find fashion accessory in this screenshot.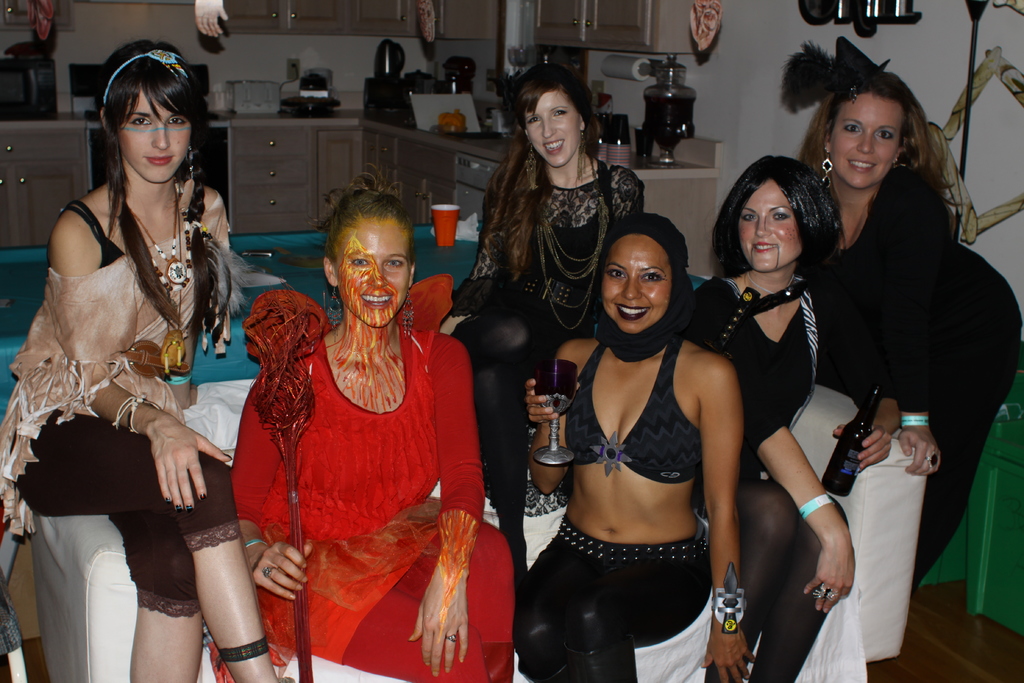
The bounding box for fashion accessory is [left=712, top=562, right=745, bottom=635].
